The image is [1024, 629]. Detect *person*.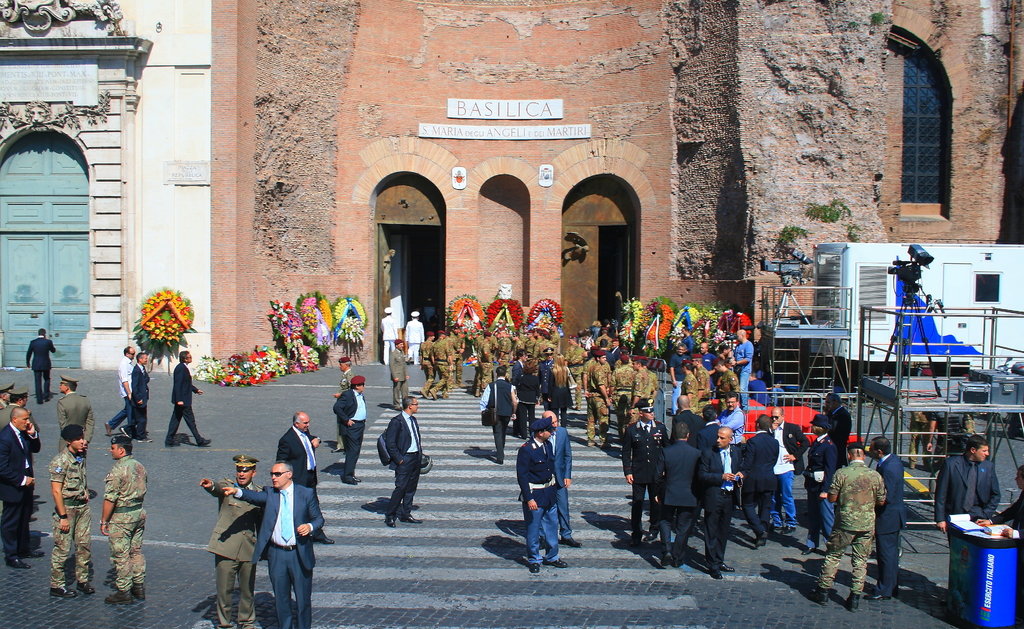
Detection: bbox=(657, 423, 705, 566).
